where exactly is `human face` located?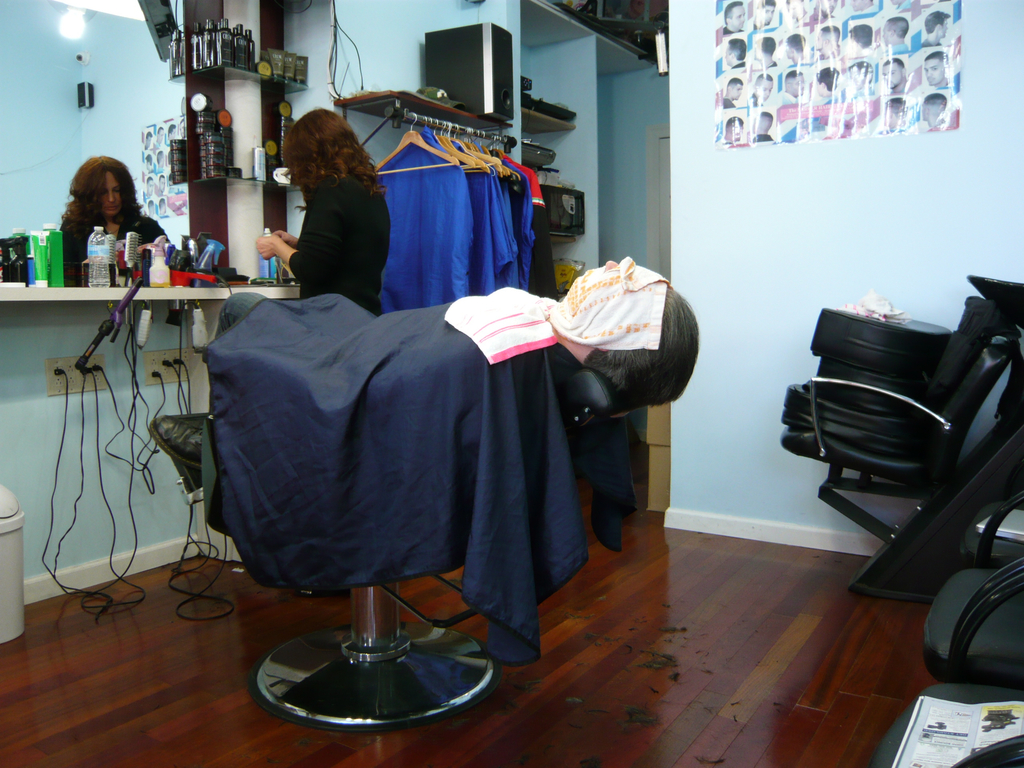
Its bounding box is pyautogui.locateOnScreen(97, 170, 118, 214).
